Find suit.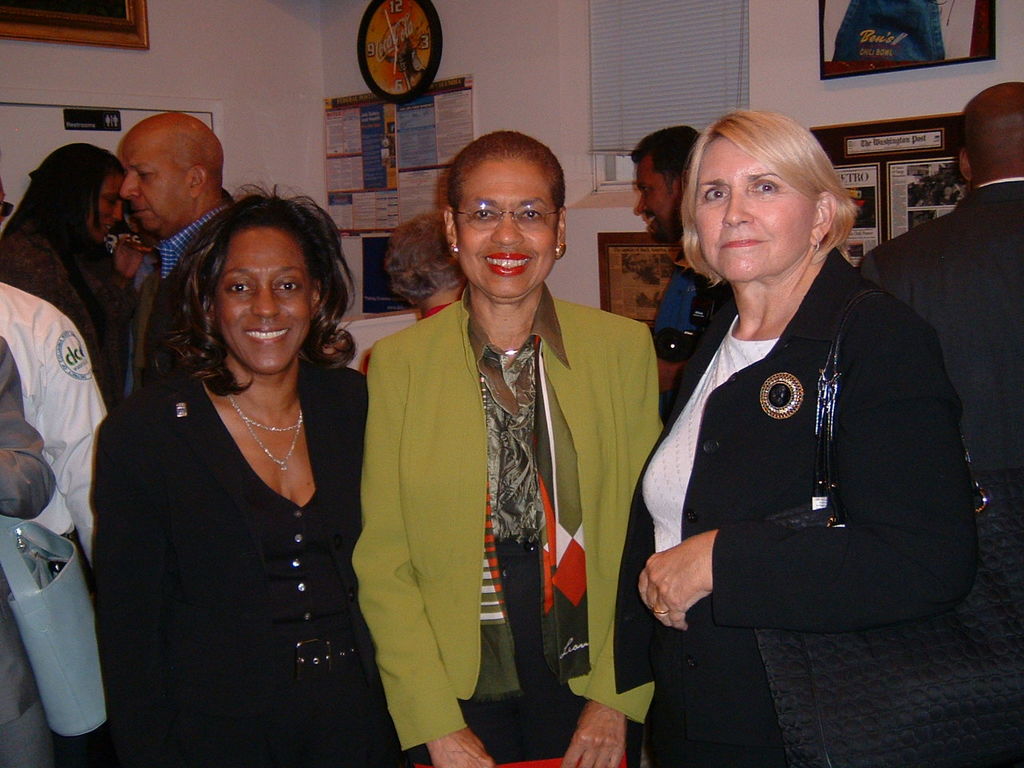
box(613, 252, 975, 767).
